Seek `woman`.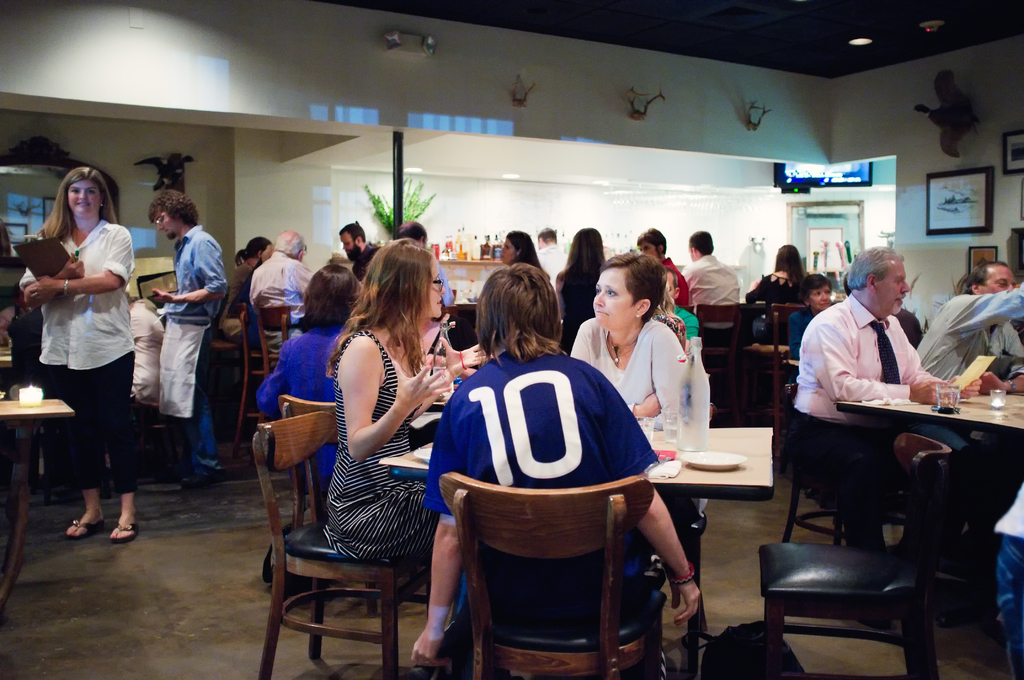
x1=572, y1=255, x2=685, y2=437.
